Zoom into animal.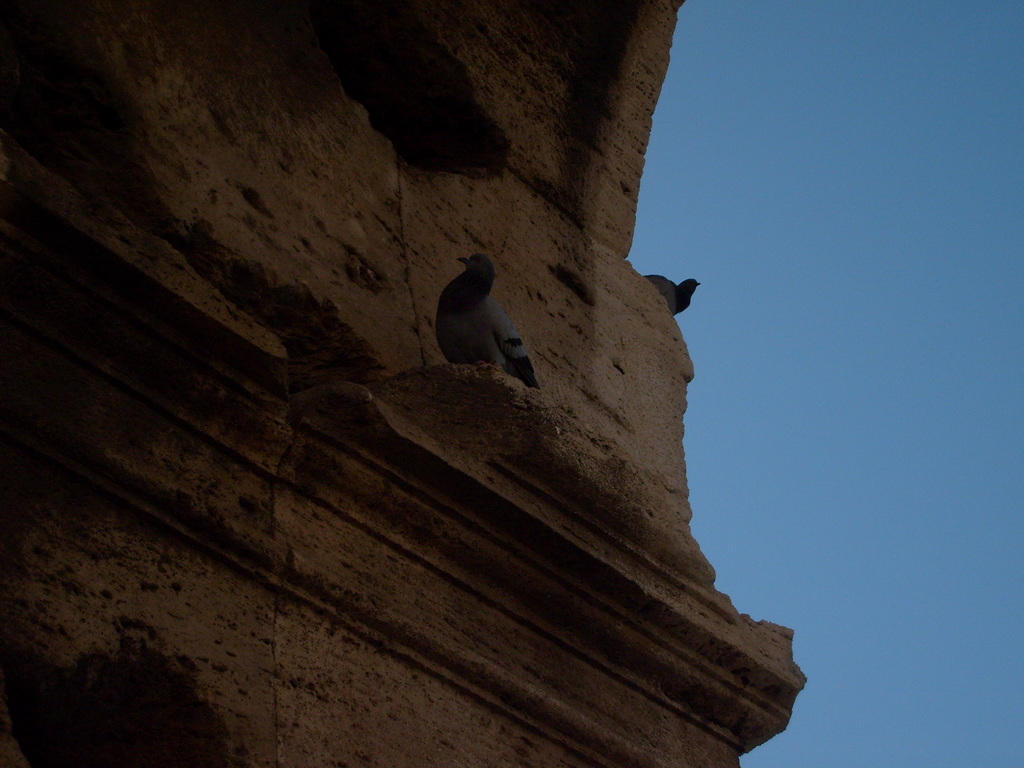
Zoom target: (x1=426, y1=260, x2=540, y2=379).
